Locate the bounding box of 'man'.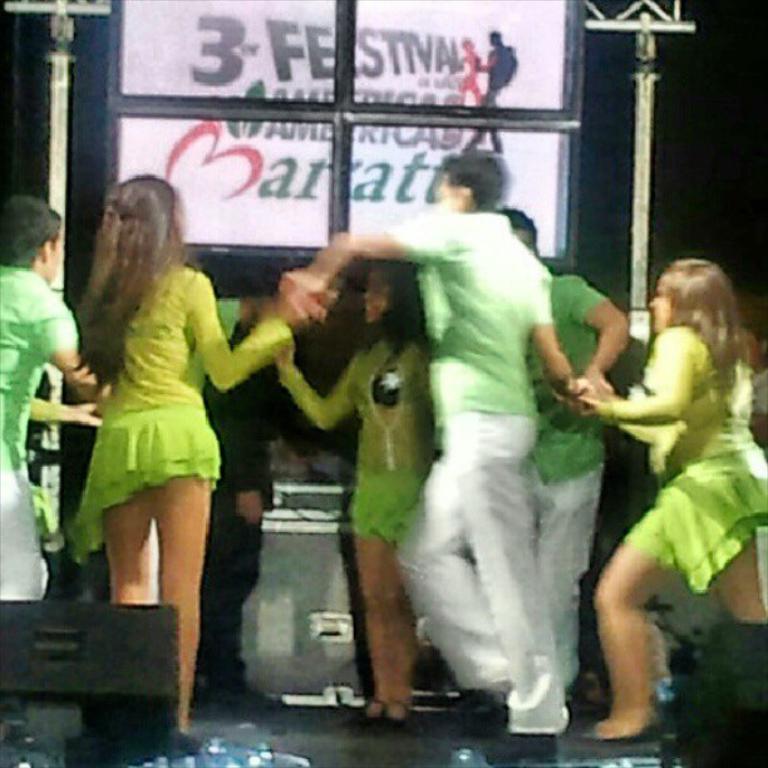
Bounding box: rect(494, 208, 632, 718).
